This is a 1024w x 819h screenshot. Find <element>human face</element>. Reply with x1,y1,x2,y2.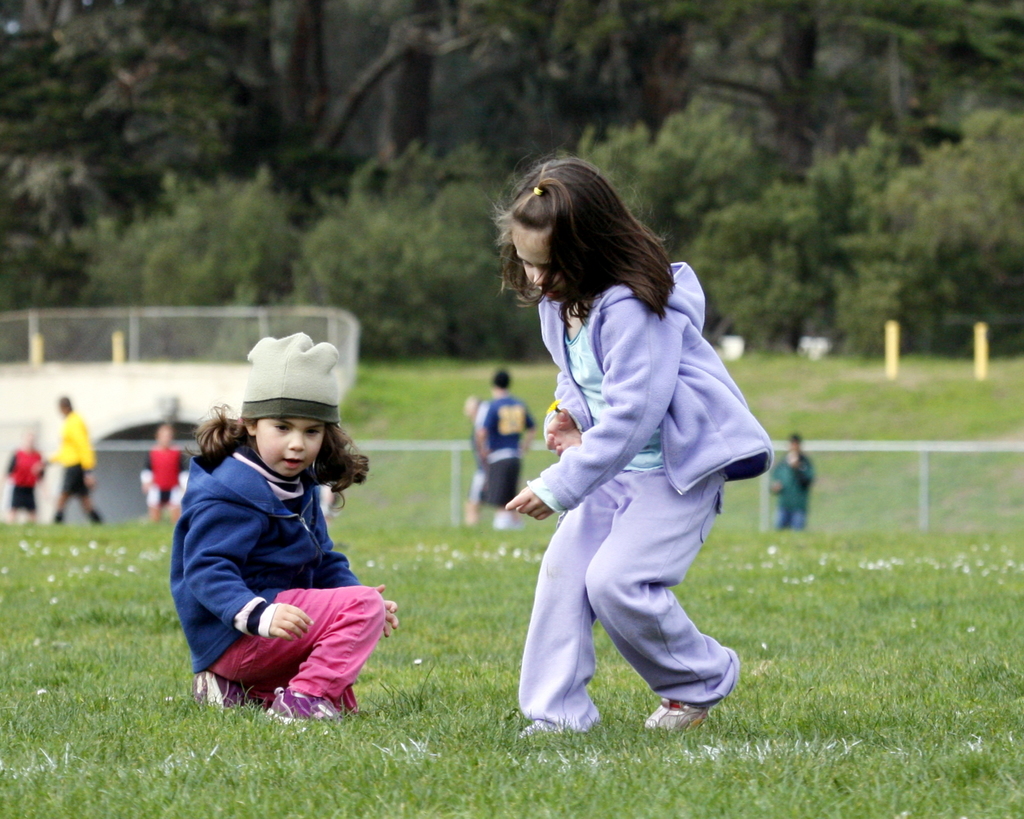
511,232,561,301.
